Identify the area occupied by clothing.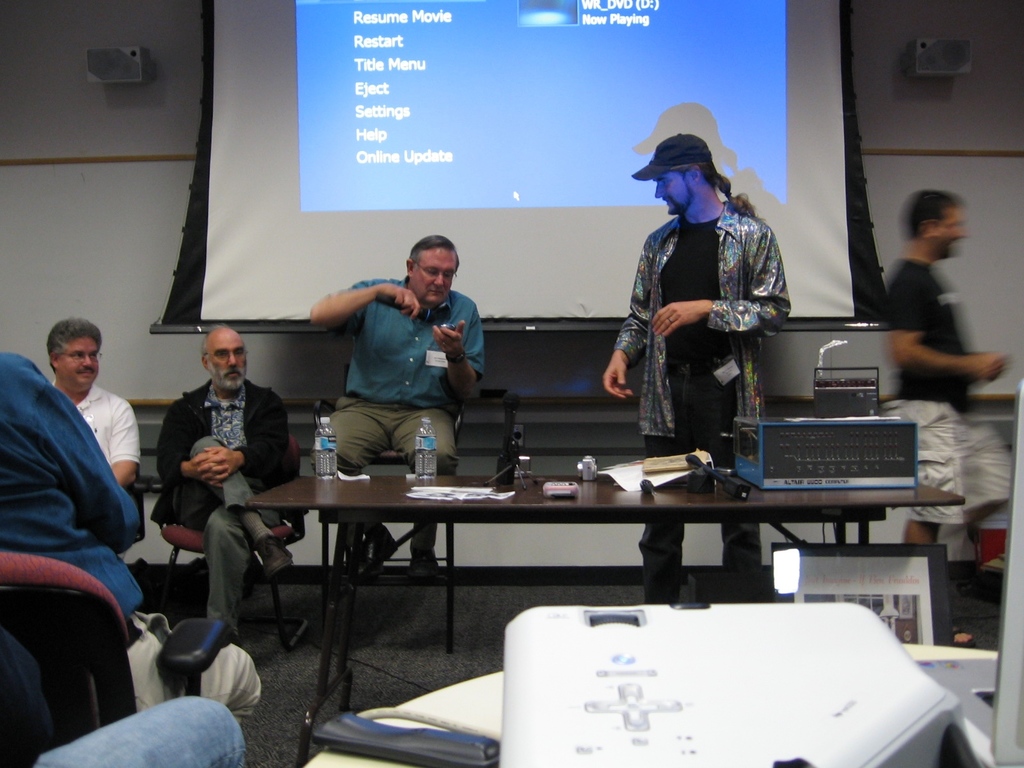
Area: locate(51, 383, 134, 493).
